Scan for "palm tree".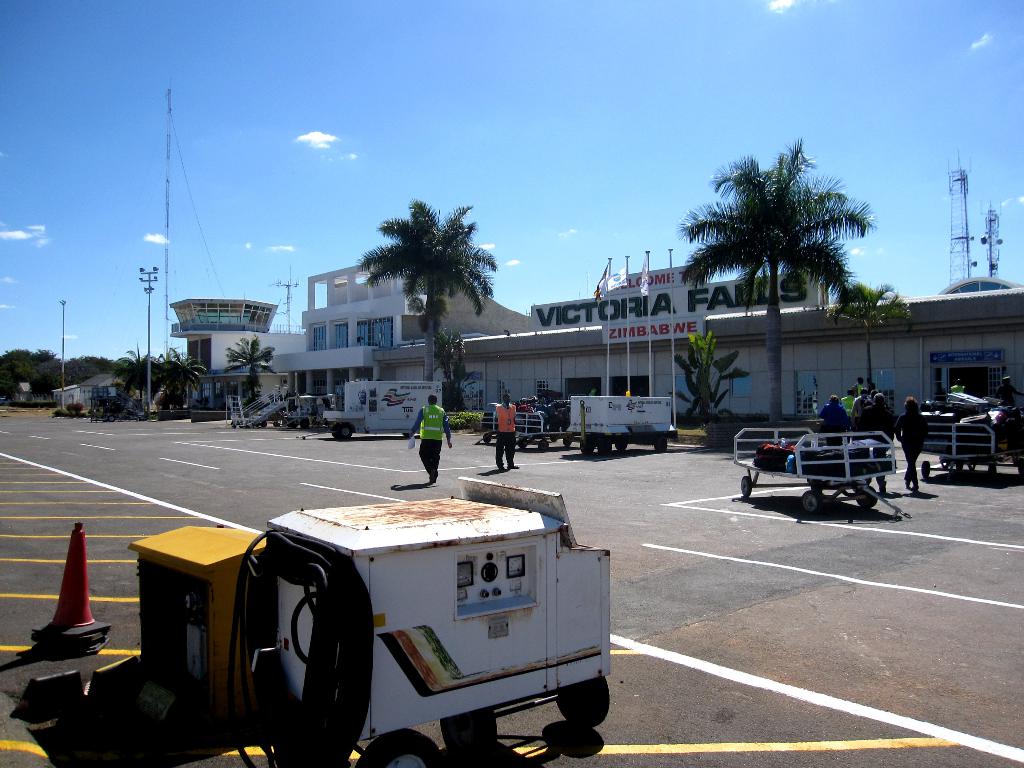
Scan result: box(675, 141, 865, 426).
